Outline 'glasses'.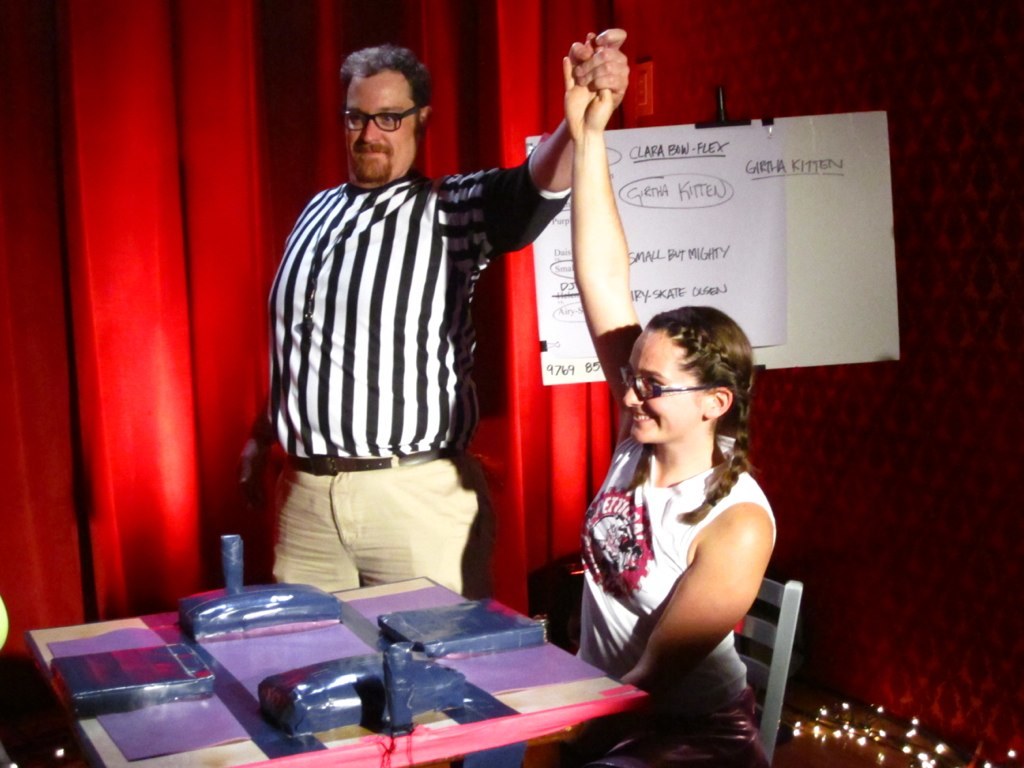
Outline: bbox(340, 99, 430, 138).
